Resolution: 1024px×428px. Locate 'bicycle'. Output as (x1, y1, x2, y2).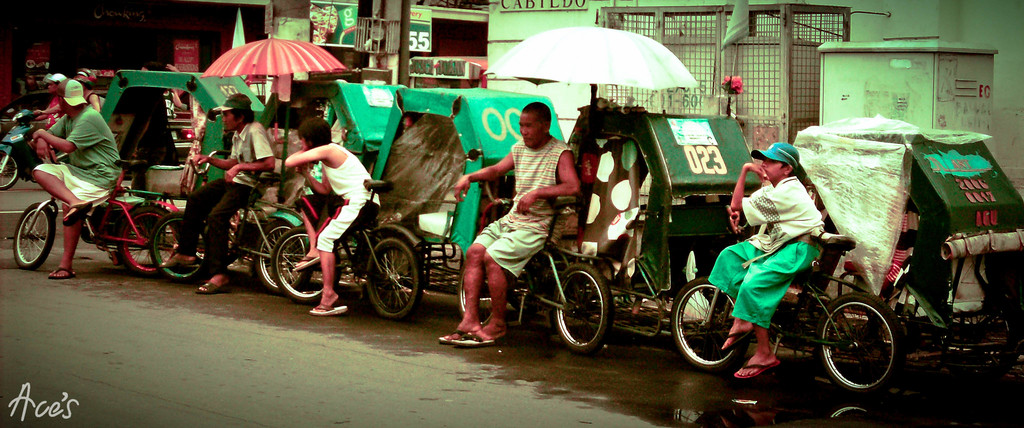
(666, 209, 899, 397).
